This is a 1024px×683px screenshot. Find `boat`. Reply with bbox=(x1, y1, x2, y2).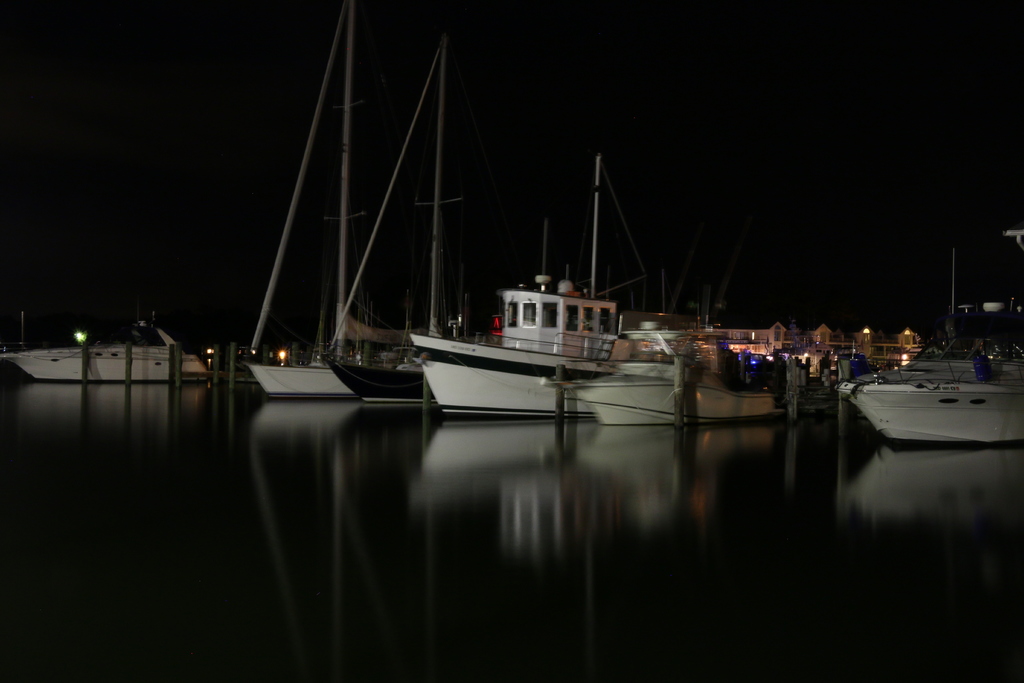
bbox=(554, 268, 778, 427).
